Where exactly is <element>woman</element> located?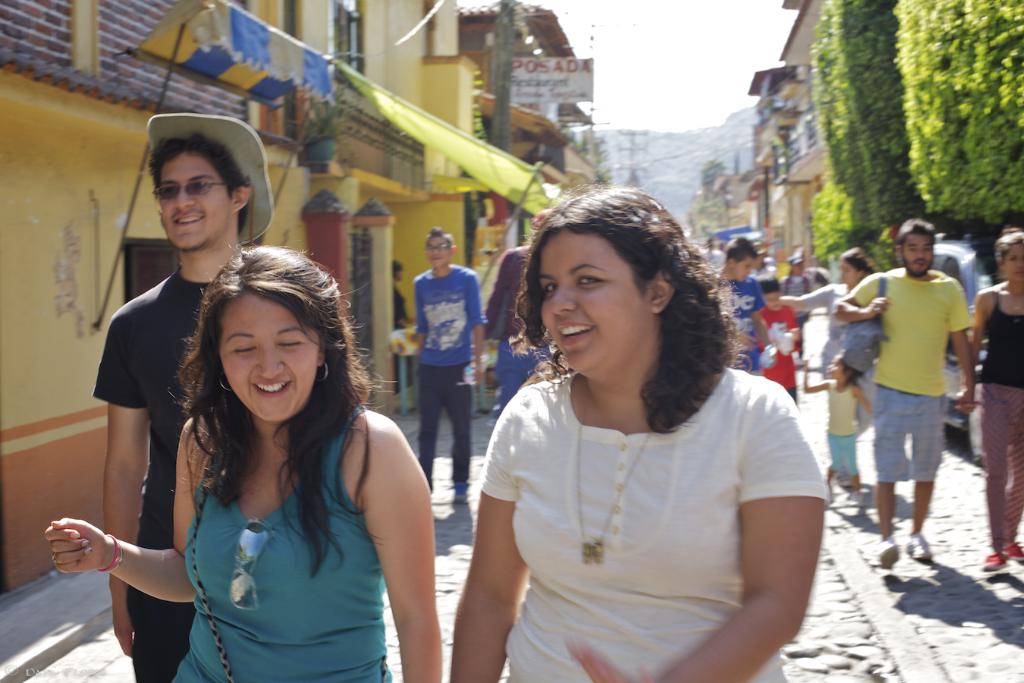
Its bounding box is box=[777, 250, 876, 442].
